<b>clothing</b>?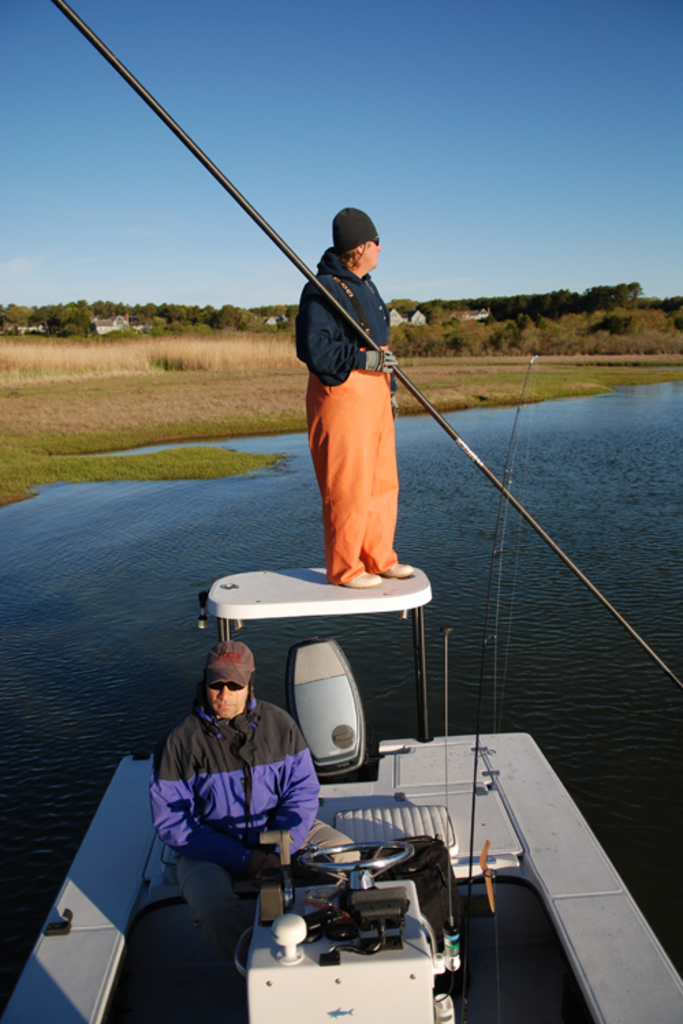
{"x1": 291, "y1": 238, "x2": 395, "y2": 583}
